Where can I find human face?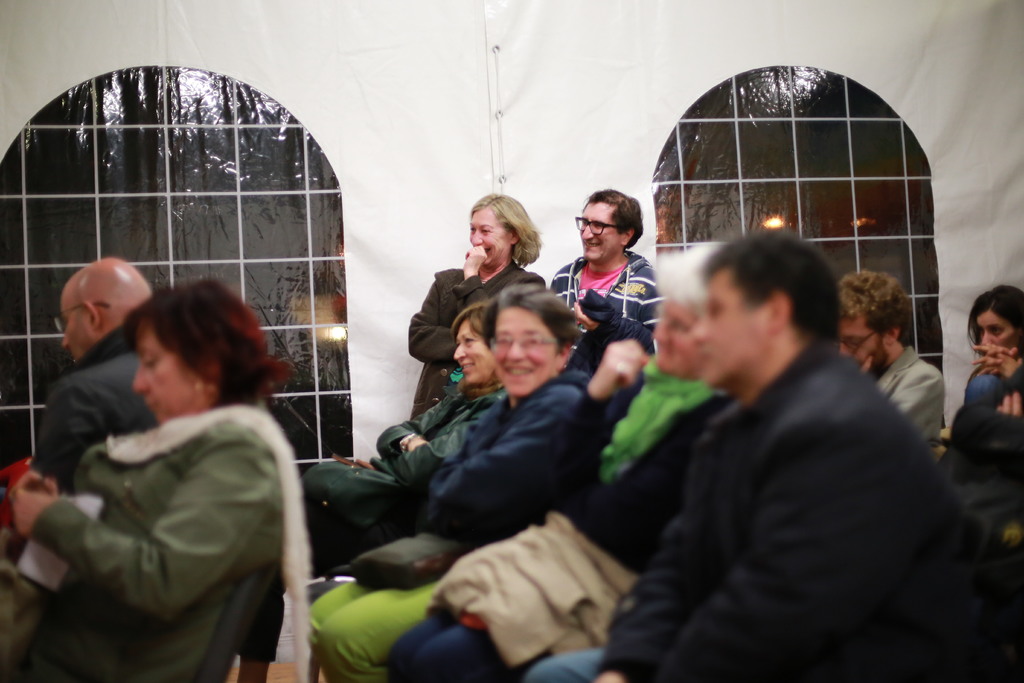
You can find it at BBox(61, 289, 90, 360).
